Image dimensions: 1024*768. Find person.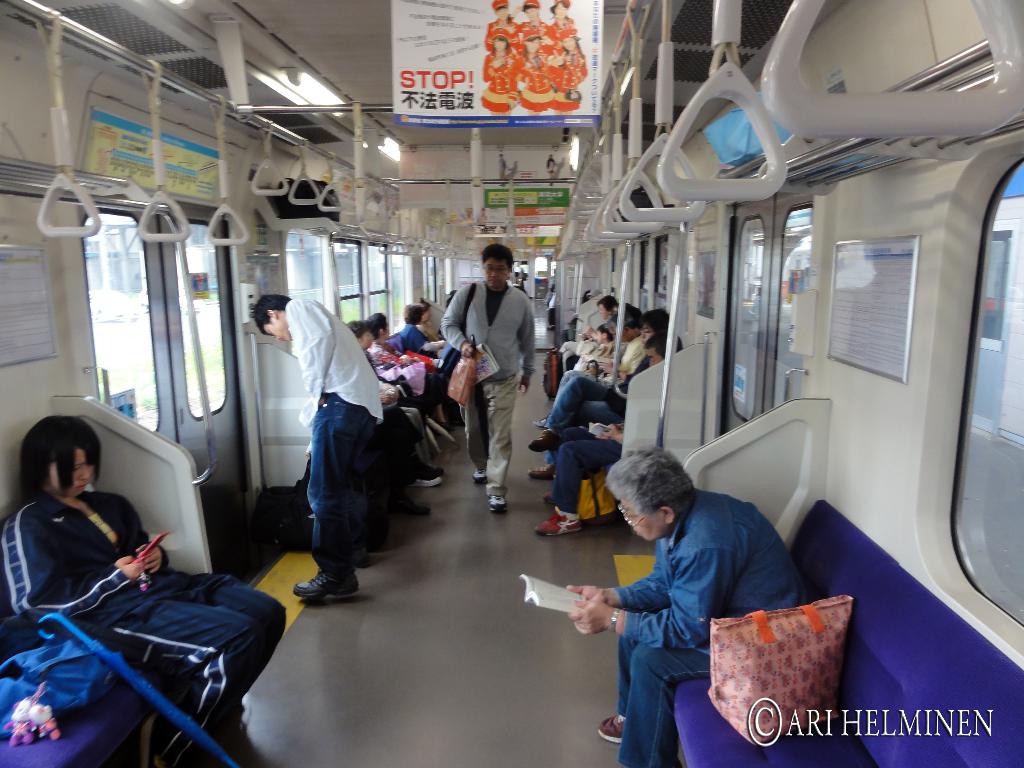
bbox=[515, 308, 657, 482].
